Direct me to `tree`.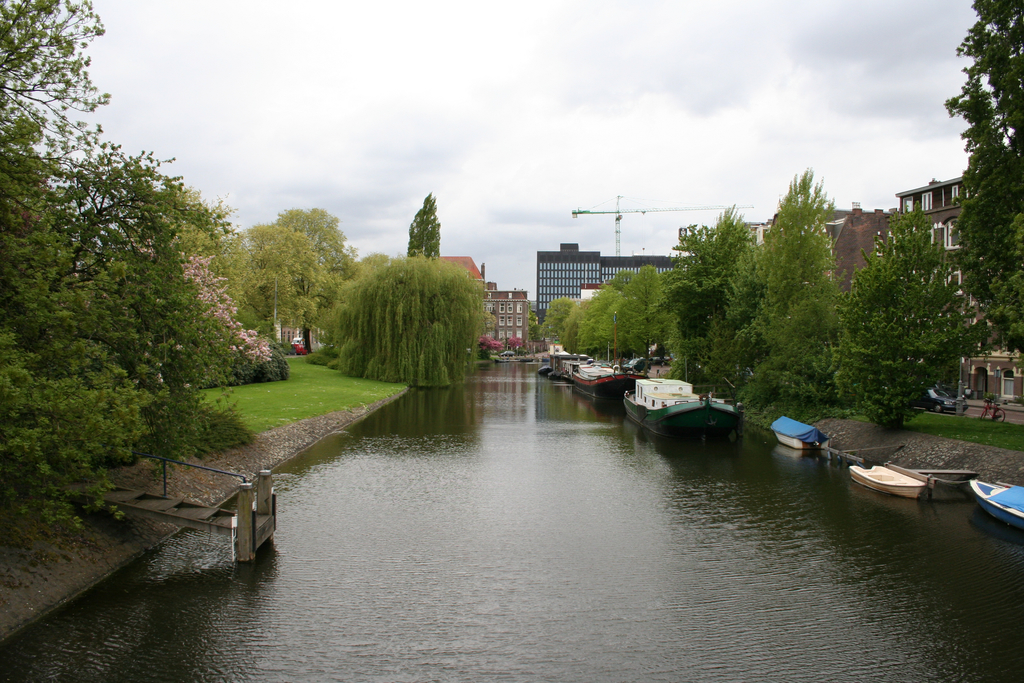
Direction: <bbox>474, 334, 507, 360</bbox>.
